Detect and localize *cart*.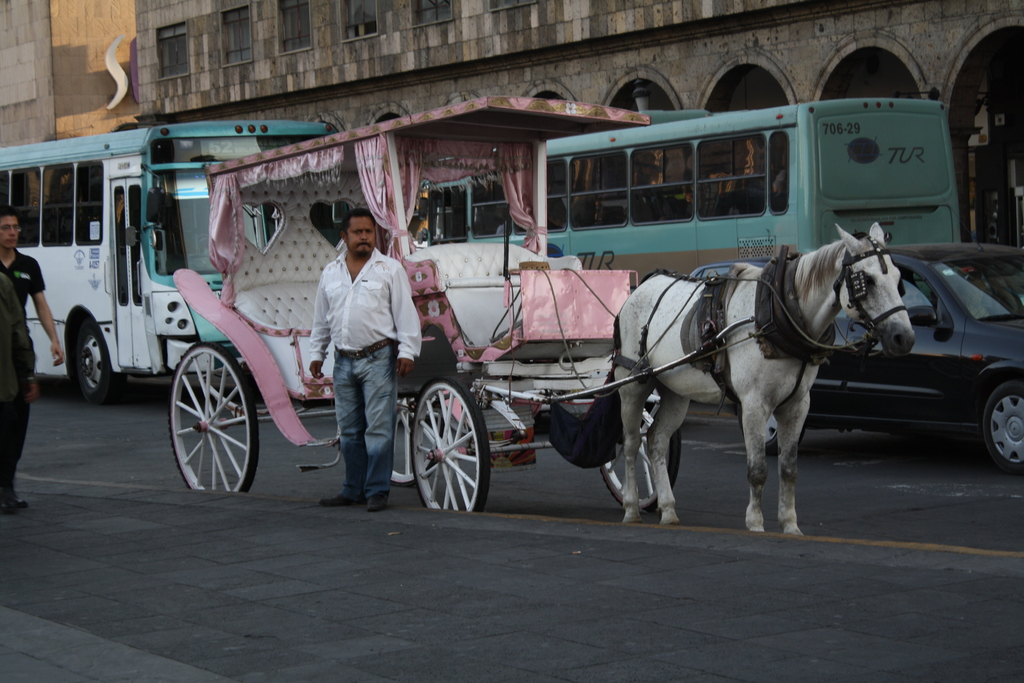
Localized at detection(170, 96, 756, 429).
